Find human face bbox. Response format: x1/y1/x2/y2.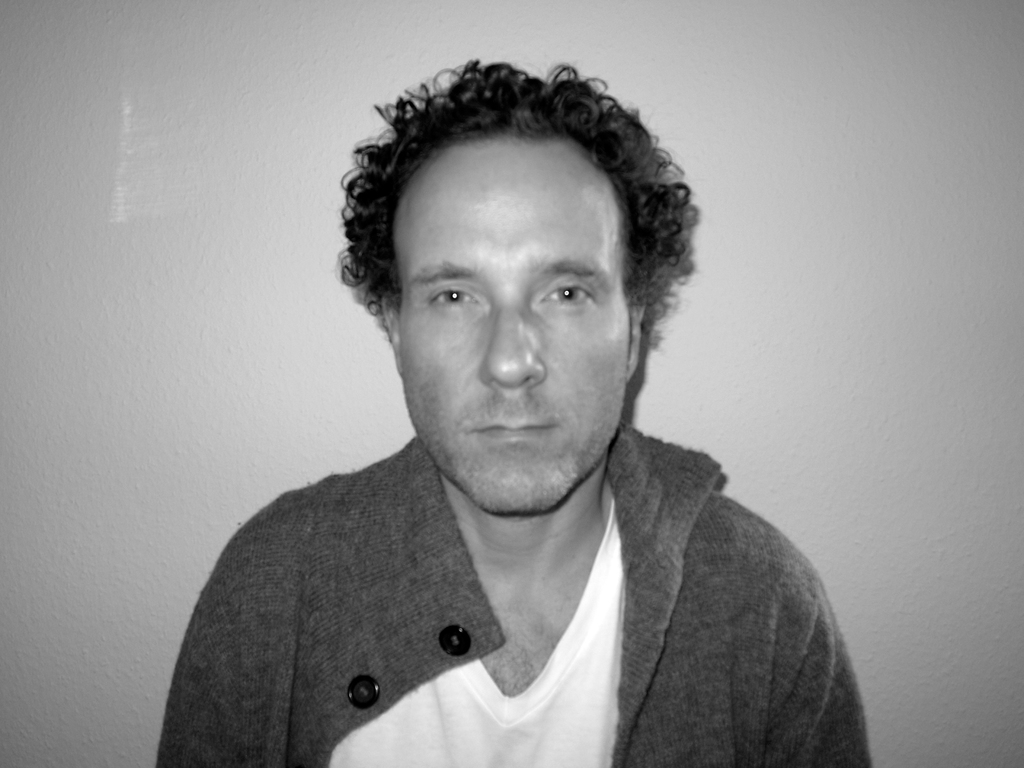
390/140/632/519.
